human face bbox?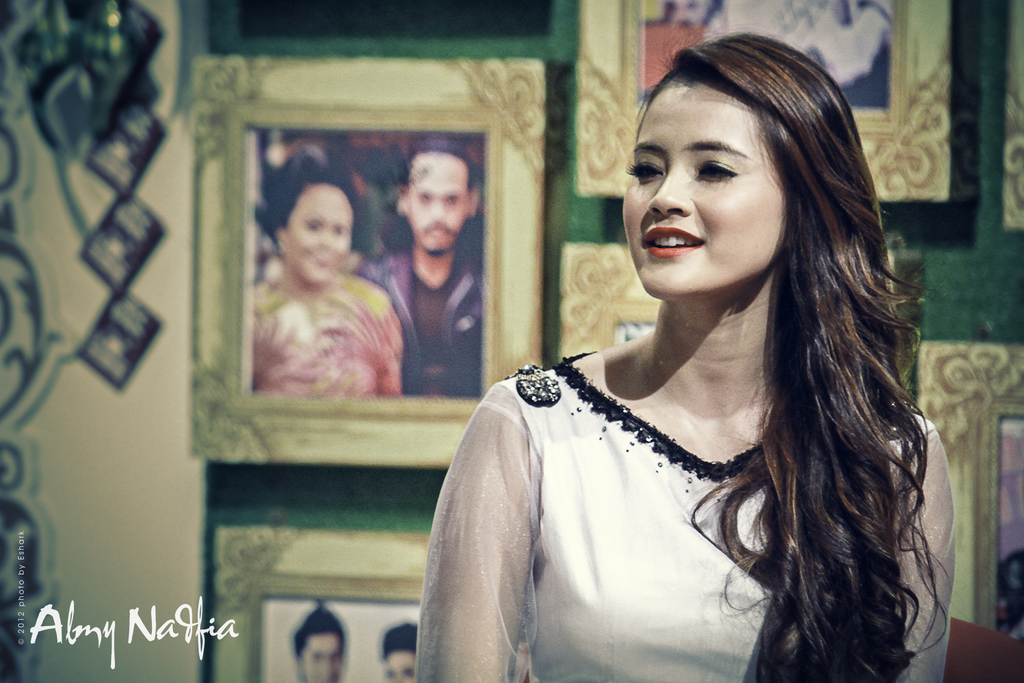
<region>615, 63, 811, 299</region>
